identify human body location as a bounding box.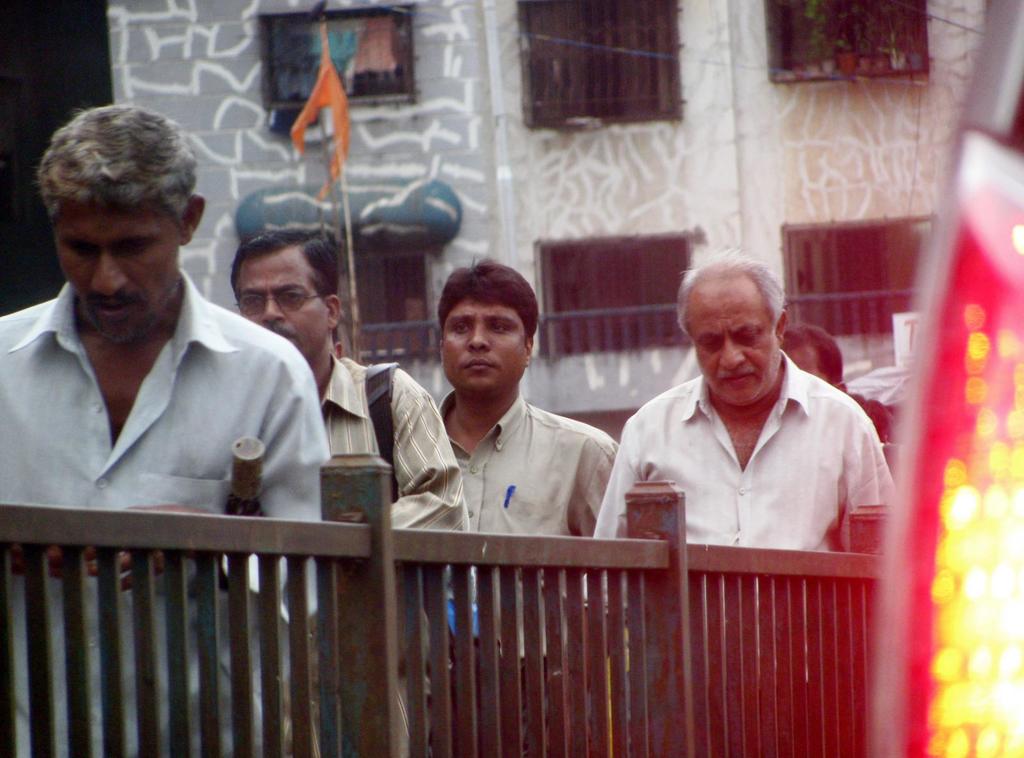
bbox=(438, 260, 618, 750).
